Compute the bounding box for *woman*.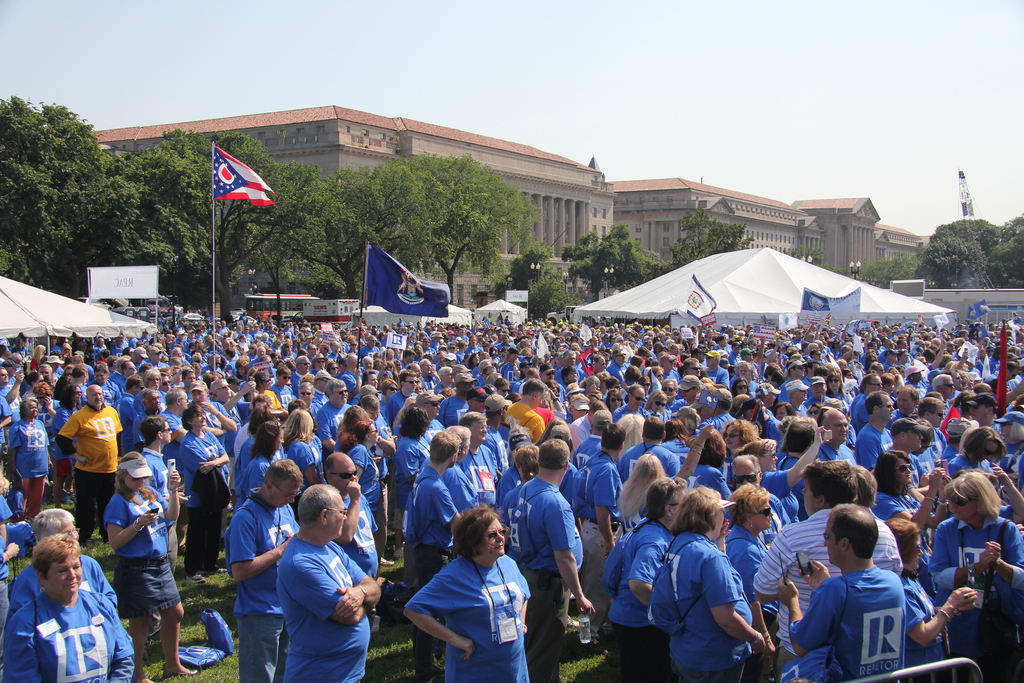
(x1=823, y1=369, x2=851, y2=408).
